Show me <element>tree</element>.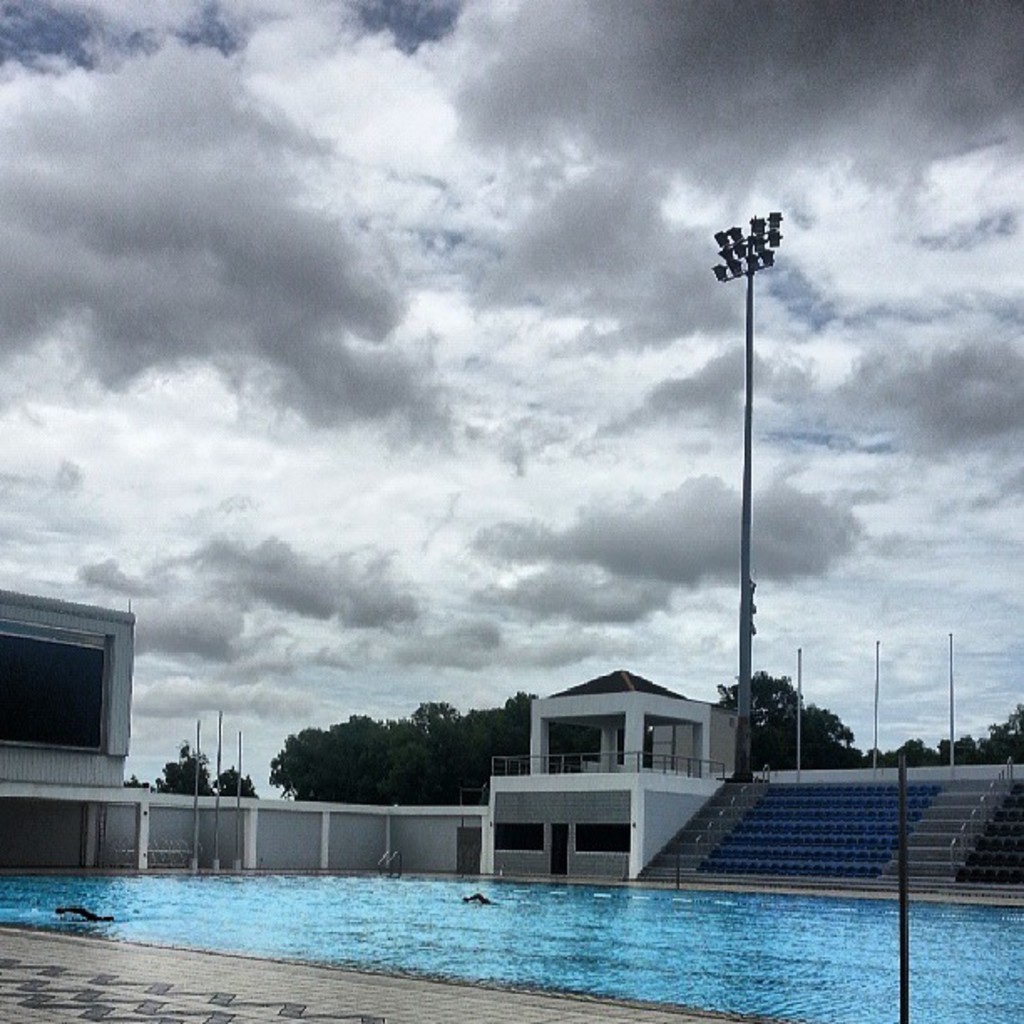
<element>tree</element> is here: pyautogui.locateOnScreen(719, 664, 855, 766).
